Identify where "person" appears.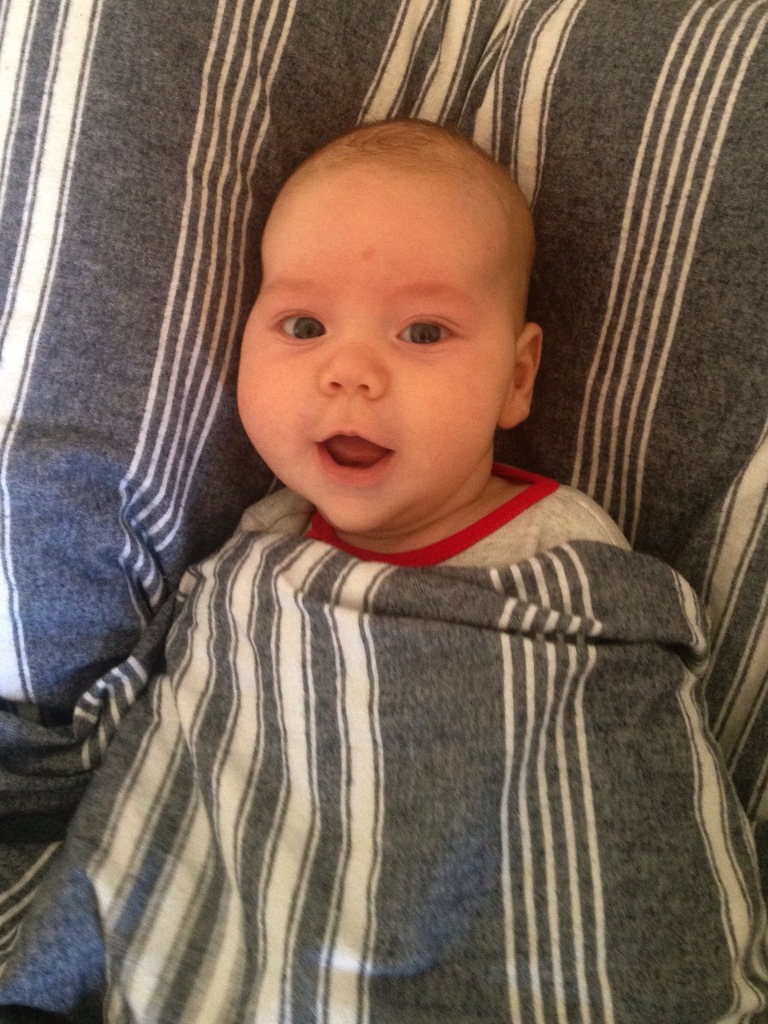
Appears at 56 106 750 1007.
